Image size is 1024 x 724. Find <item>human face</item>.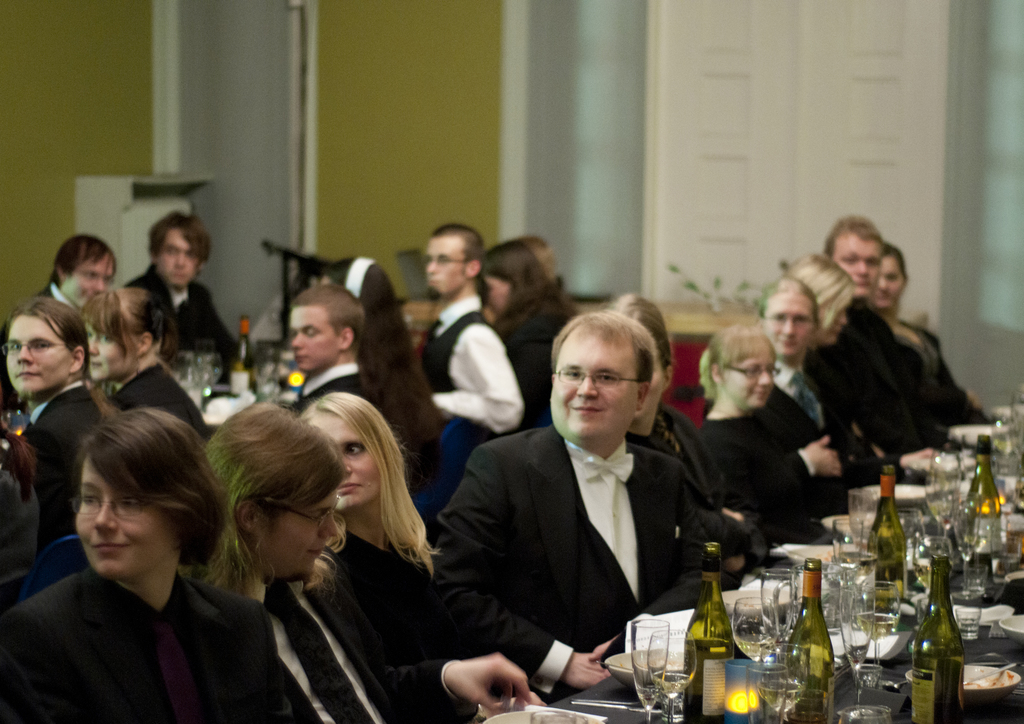
region(488, 277, 513, 309).
